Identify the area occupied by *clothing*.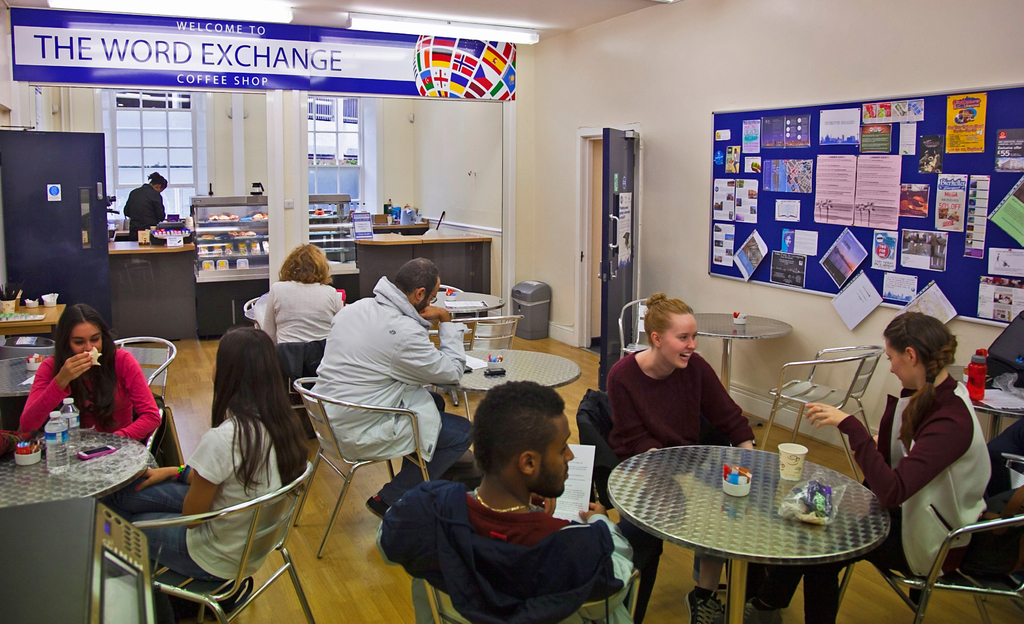
Area: bbox(15, 333, 165, 496).
